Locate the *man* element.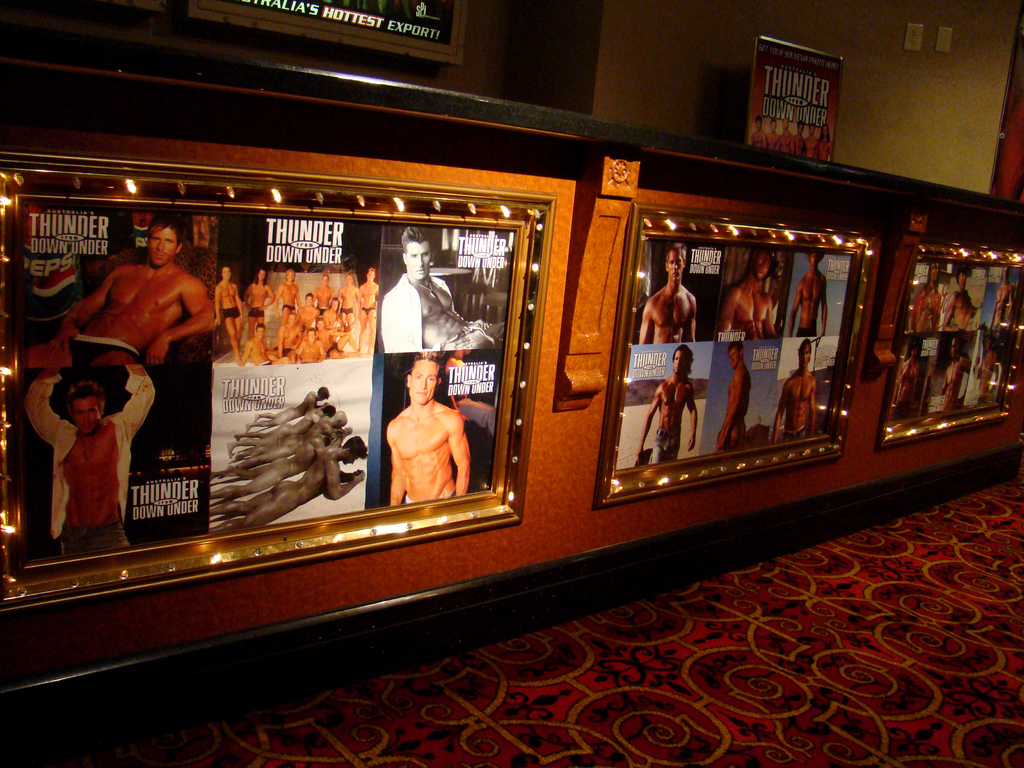
Element bbox: box(790, 255, 831, 339).
